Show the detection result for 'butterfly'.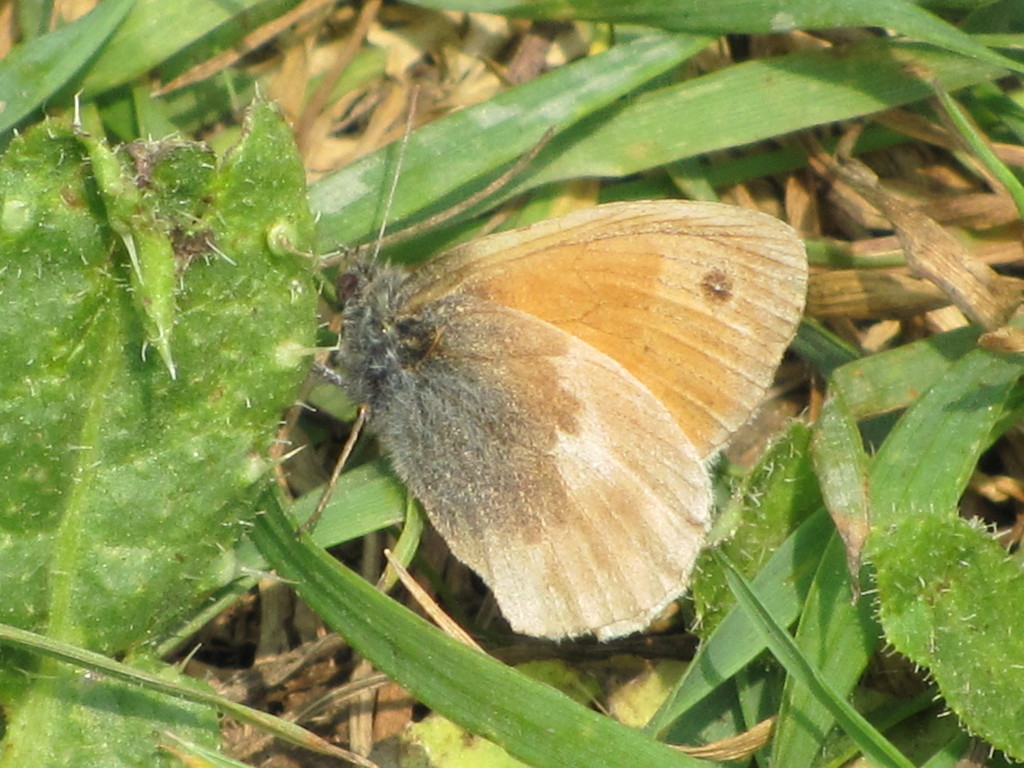
bbox=(243, 146, 842, 641).
